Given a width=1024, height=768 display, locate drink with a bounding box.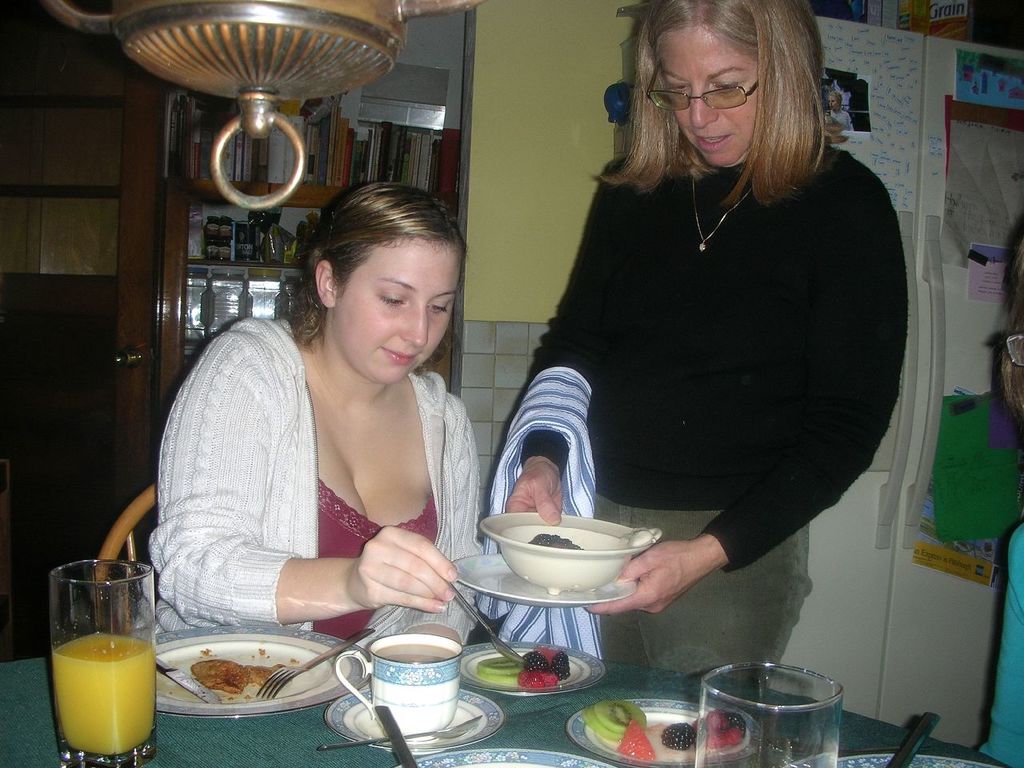
Located: detection(378, 642, 460, 664).
